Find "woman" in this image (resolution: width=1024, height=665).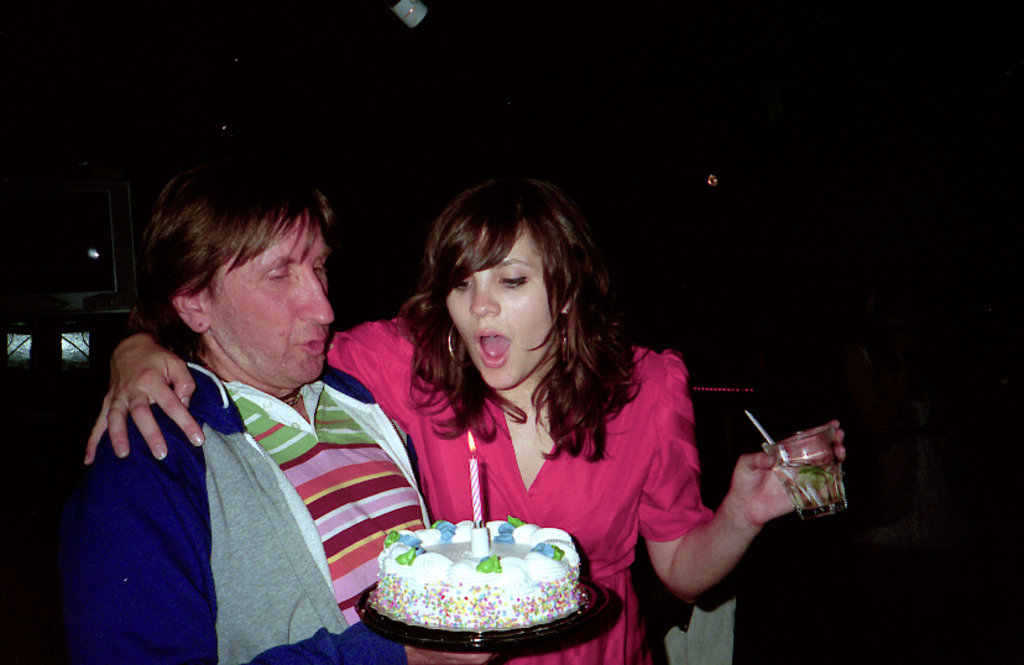
<bbox>84, 173, 850, 664</bbox>.
